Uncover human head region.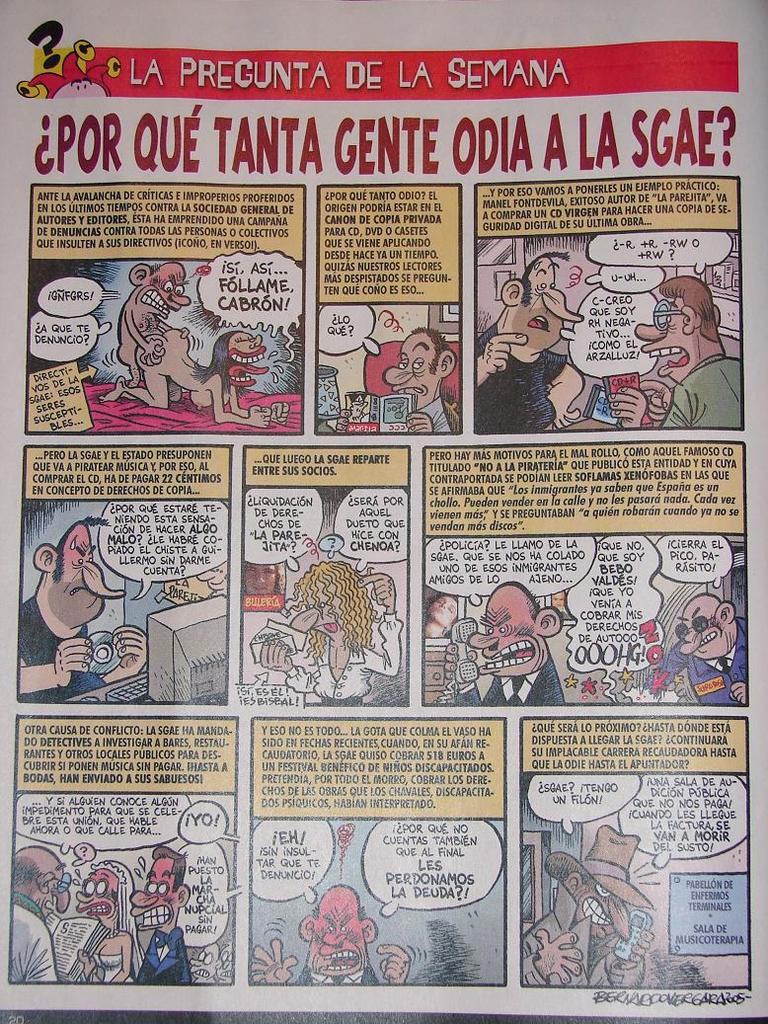
Uncovered: {"left": 71, "top": 861, "right": 135, "bottom": 934}.
